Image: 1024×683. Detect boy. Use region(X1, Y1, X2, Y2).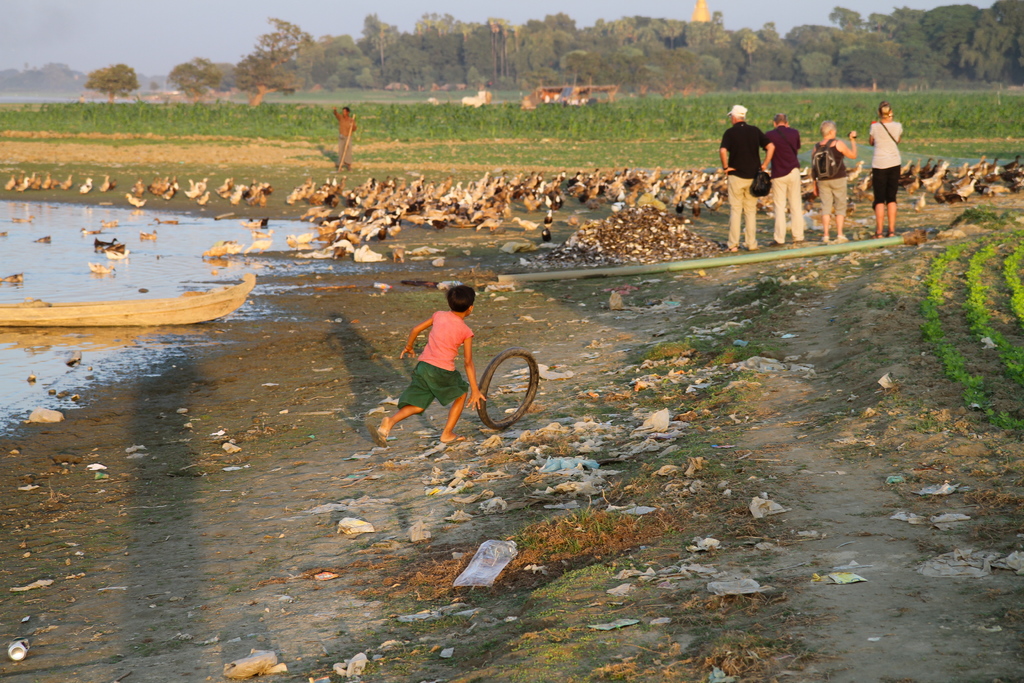
region(362, 282, 486, 448).
